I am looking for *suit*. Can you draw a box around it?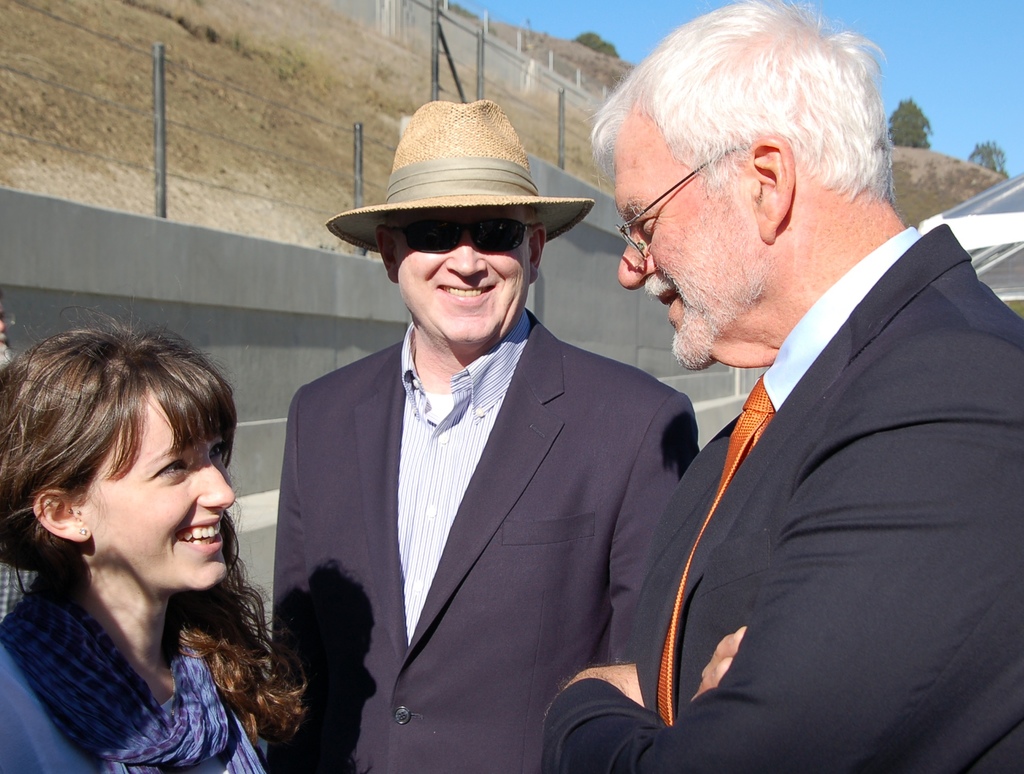
Sure, the bounding box is 277, 216, 719, 761.
